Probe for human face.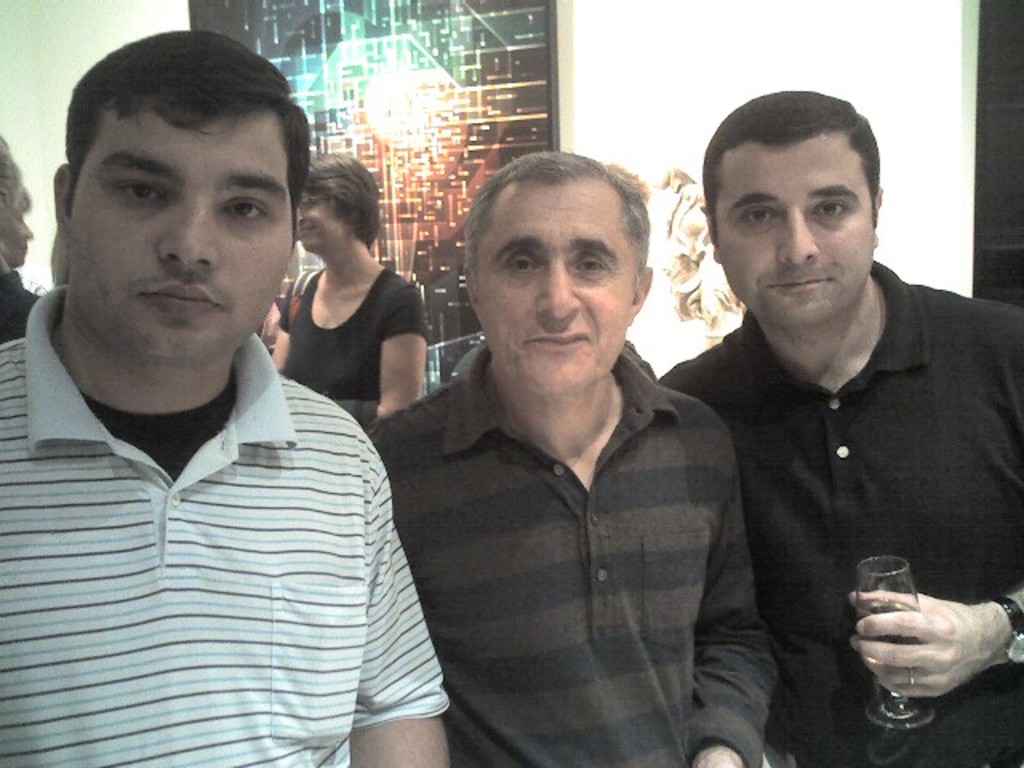
Probe result: l=62, t=110, r=302, b=374.
